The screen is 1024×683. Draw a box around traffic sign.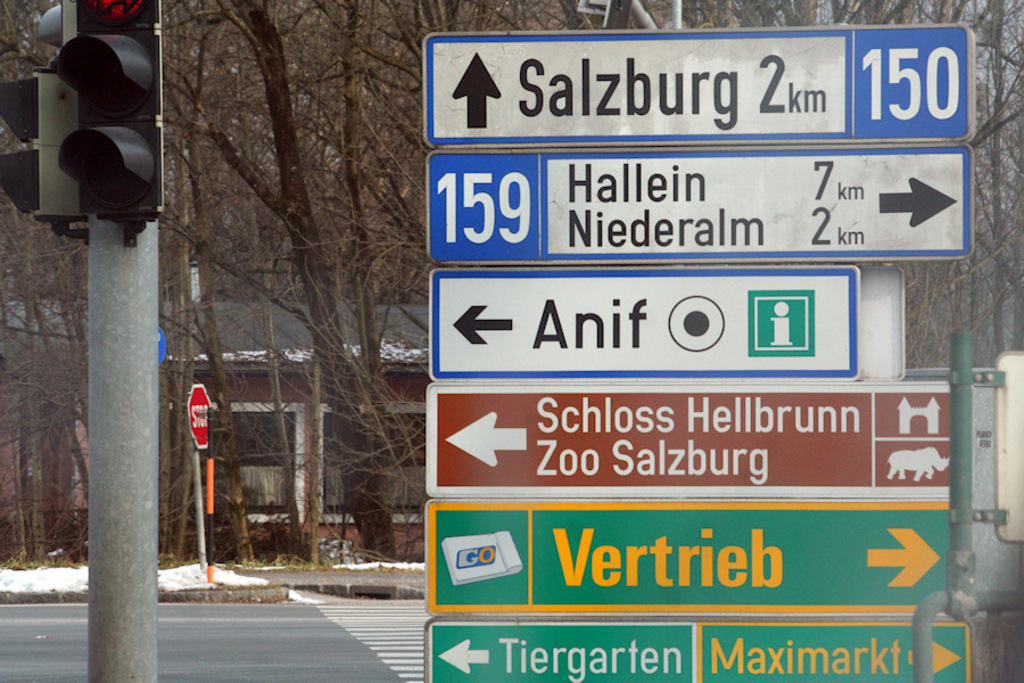
bbox=(423, 508, 941, 616).
